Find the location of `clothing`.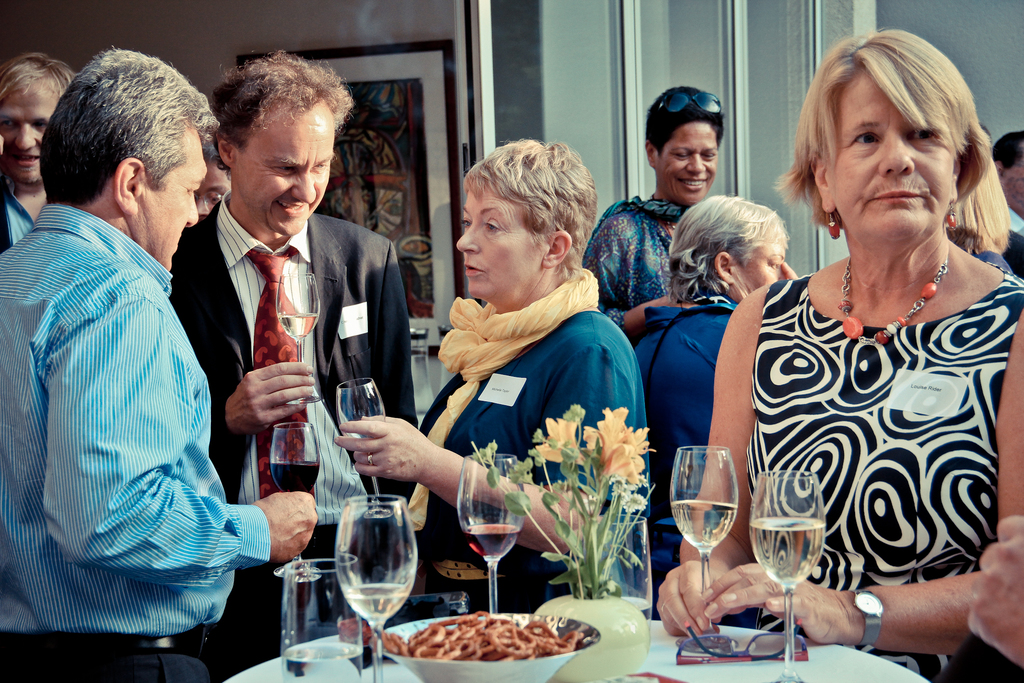
Location: rect(734, 212, 1000, 636).
